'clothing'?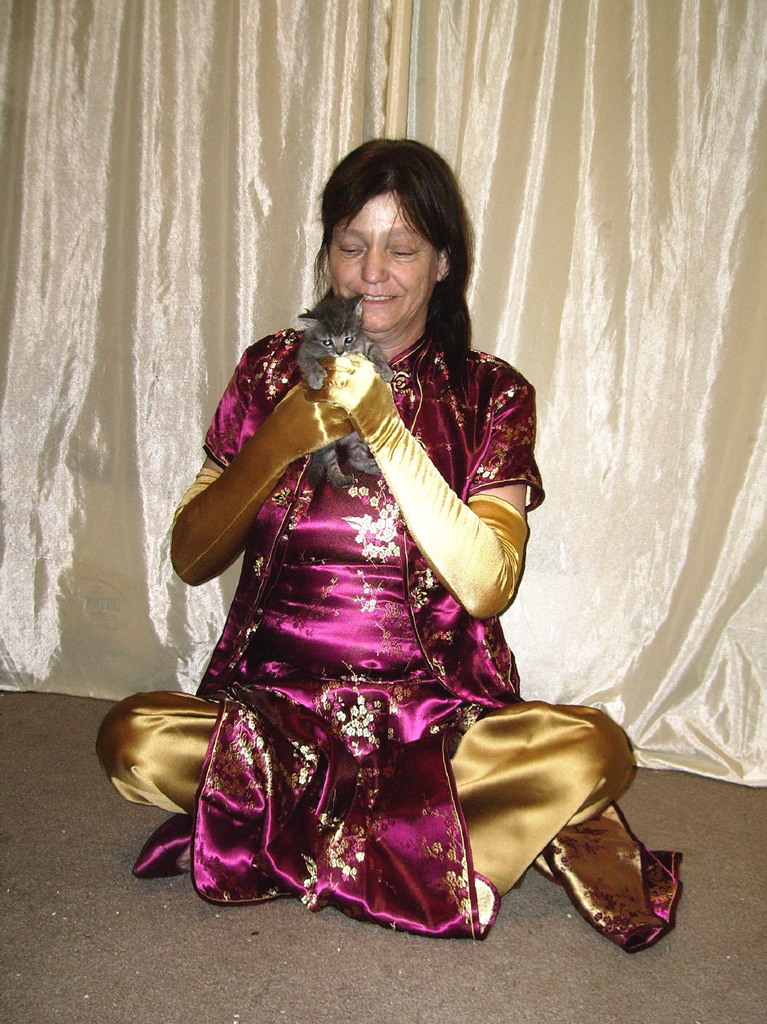
<region>134, 326, 678, 952</region>
